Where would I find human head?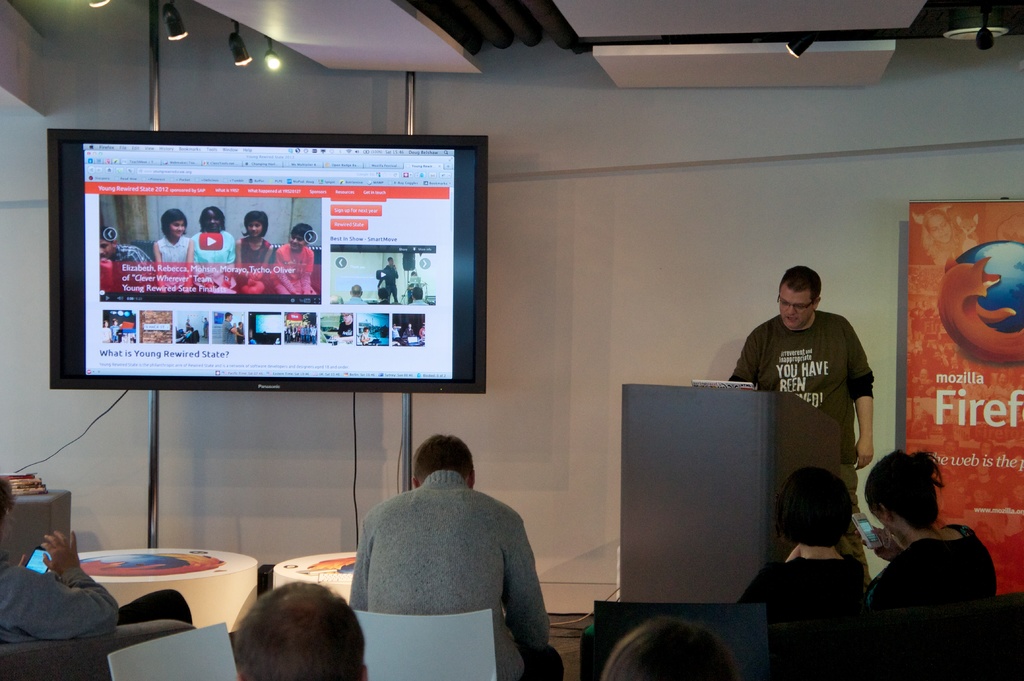
At rect(223, 313, 235, 323).
